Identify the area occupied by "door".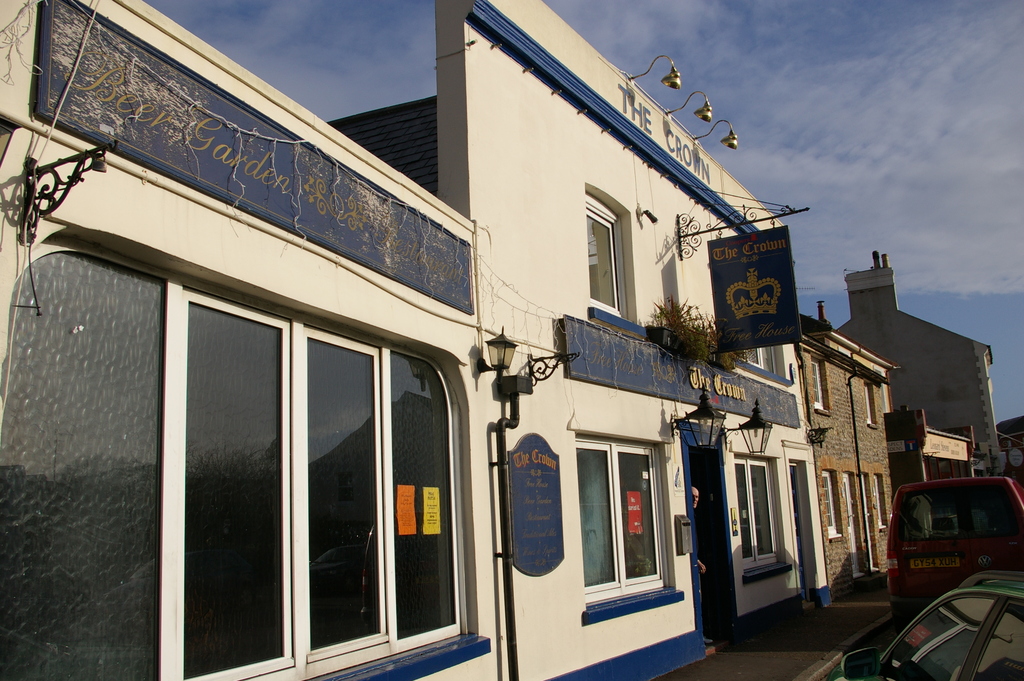
Area: detection(844, 472, 867, 577).
